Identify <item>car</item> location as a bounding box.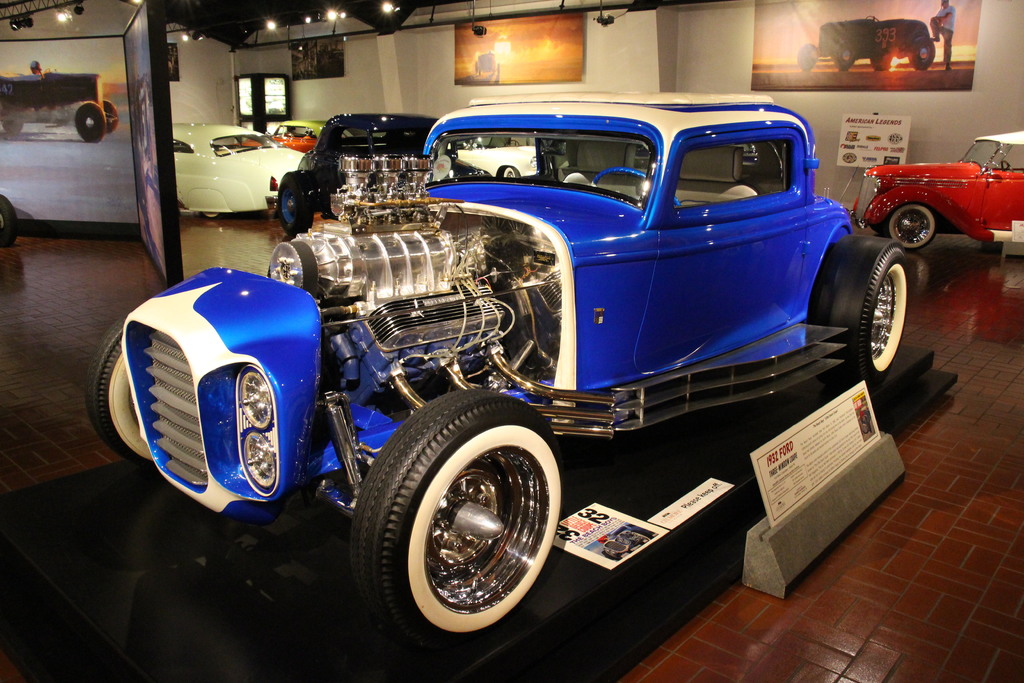
l=231, t=119, r=352, b=153.
